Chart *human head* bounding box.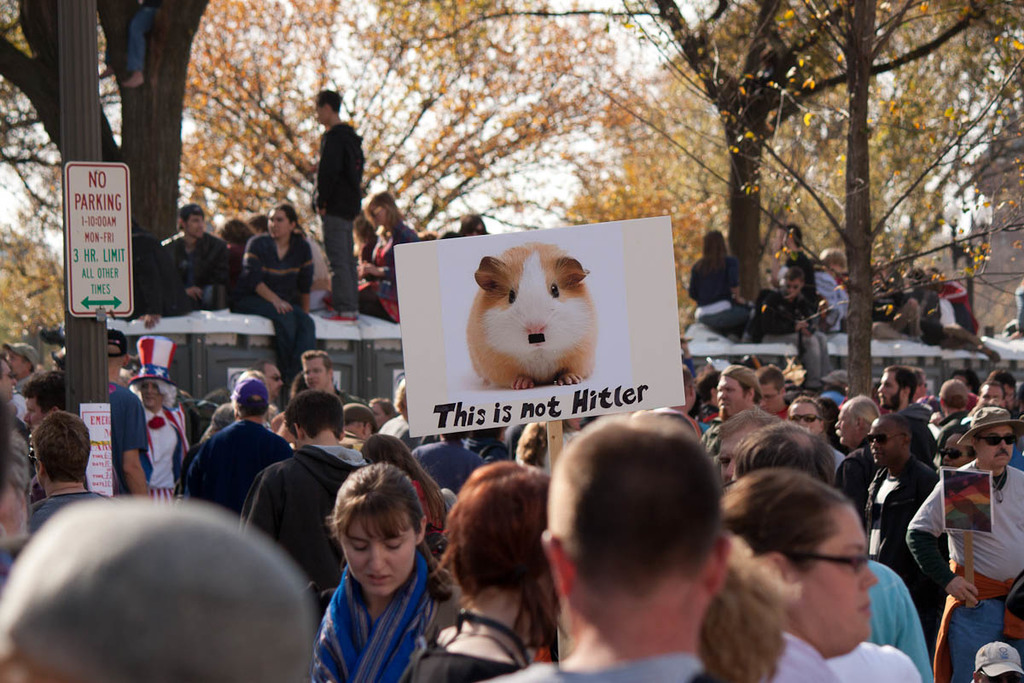
Charted: (317, 90, 343, 125).
